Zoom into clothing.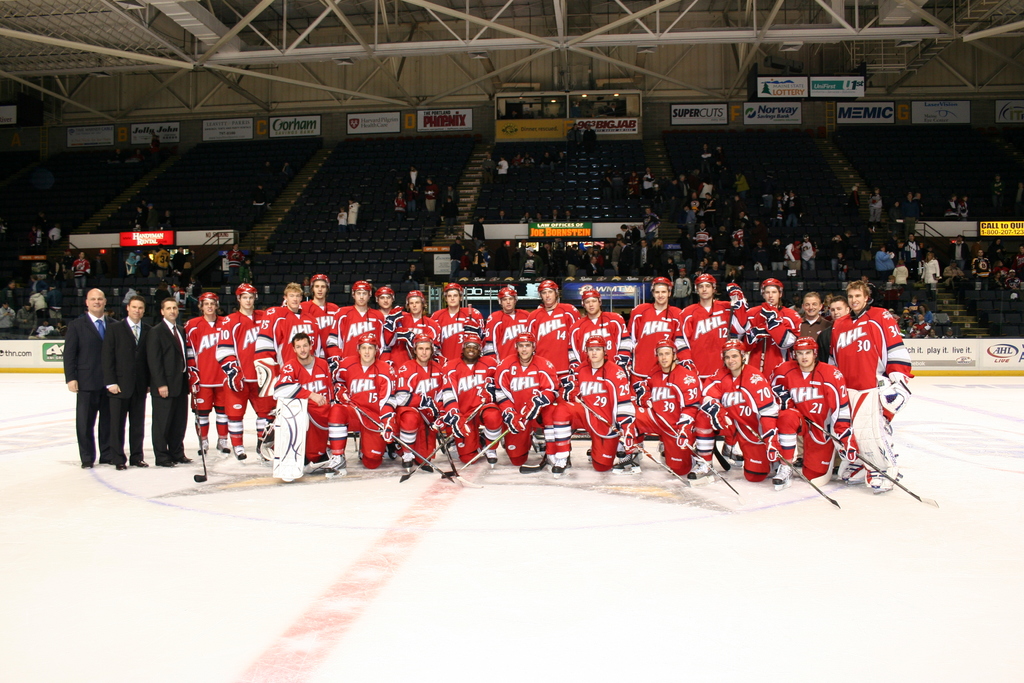
Zoom target: bbox=(483, 309, 531, 361).
